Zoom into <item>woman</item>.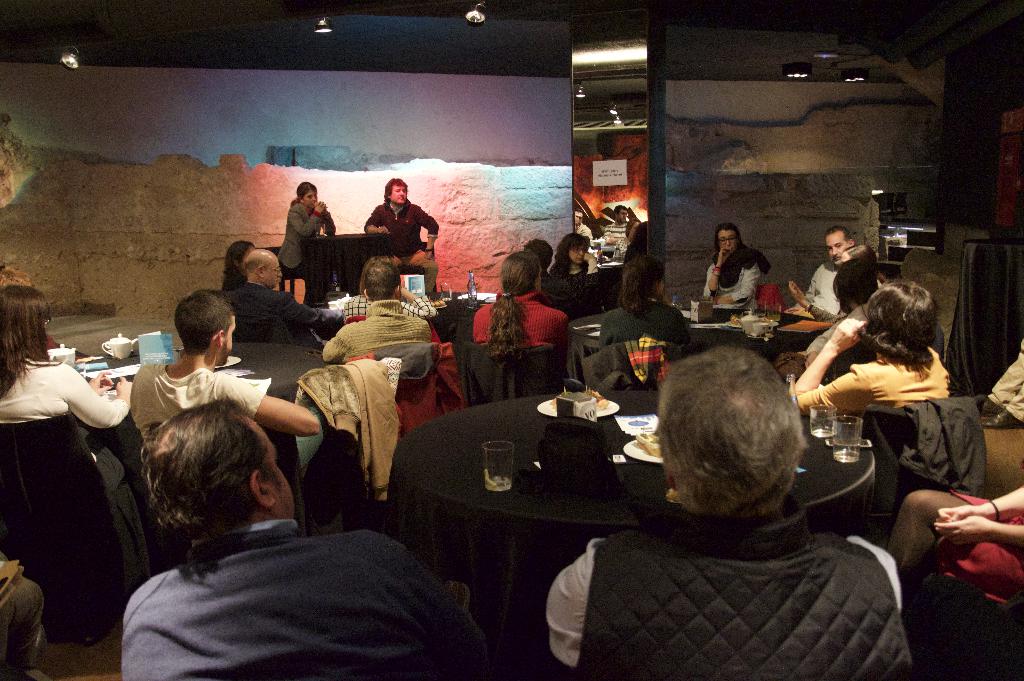
Zoom target: Rect(0, 279, 136, 456).
